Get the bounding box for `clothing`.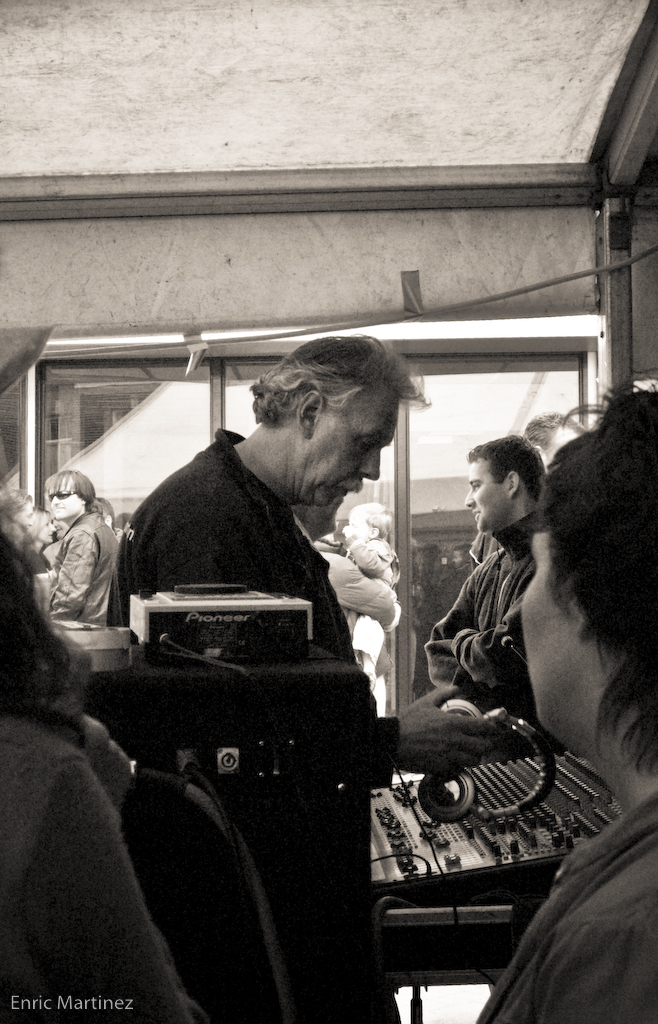
detection(100, 421, 403, 1023).
